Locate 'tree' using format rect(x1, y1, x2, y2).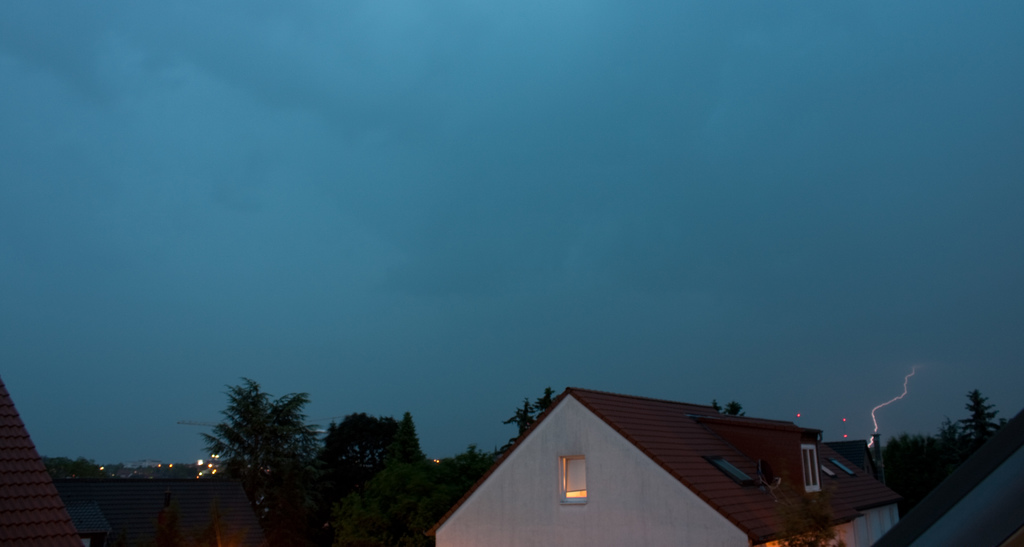
rect(189, 373, 313, 504).
